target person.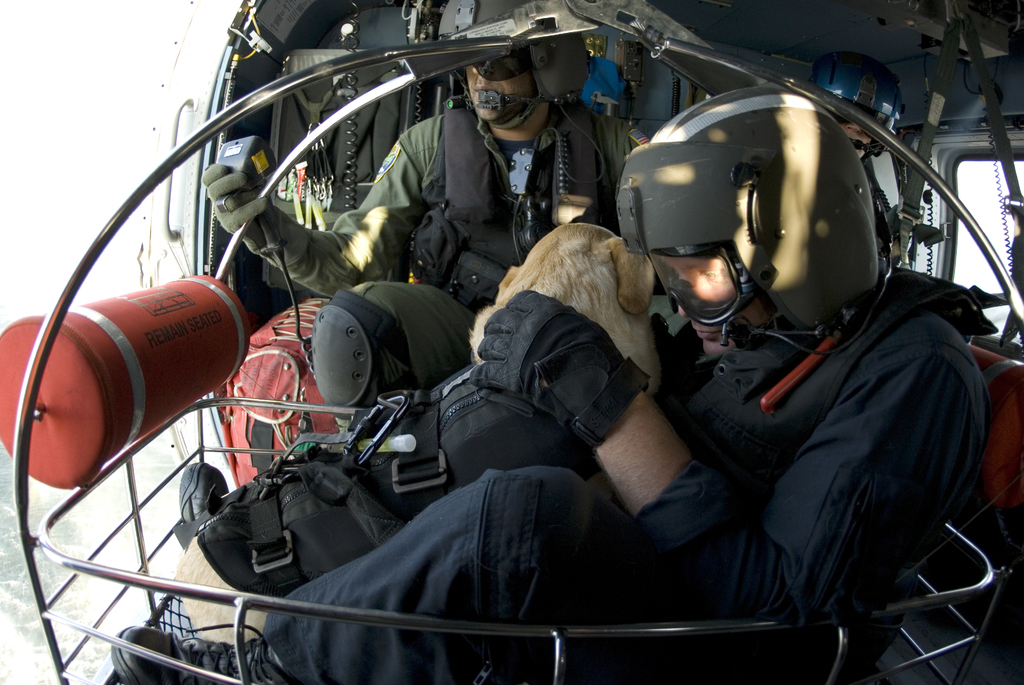
Target region: {"left": 202, "top": 0, "right": 691, "bottom": 438}.
